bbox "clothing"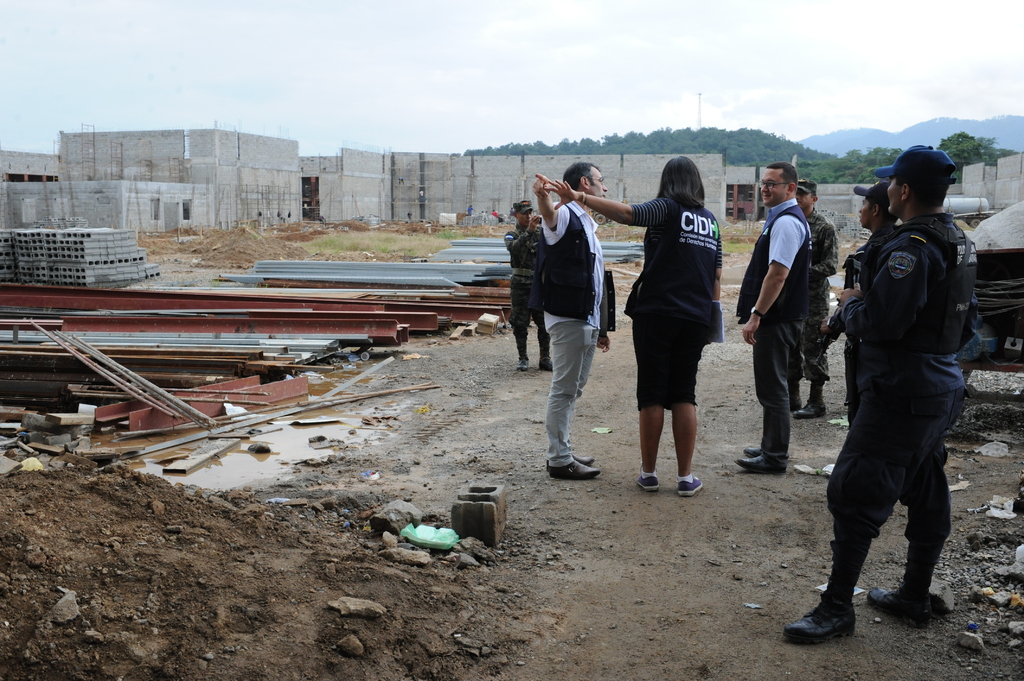
626 202 717 406
